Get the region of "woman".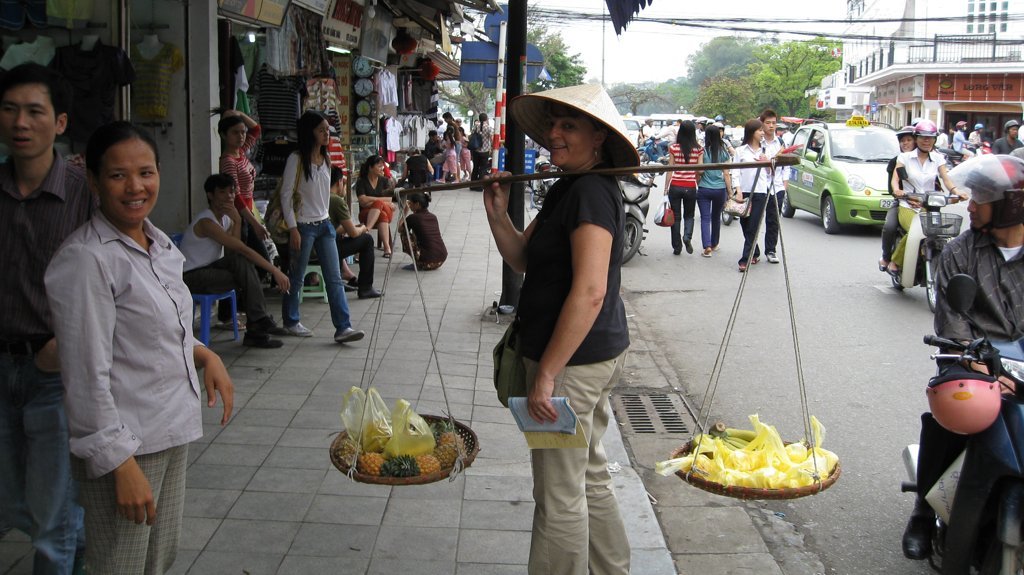
{"left": 207, "top": 104, "right": 277, "bottom": 282}.
